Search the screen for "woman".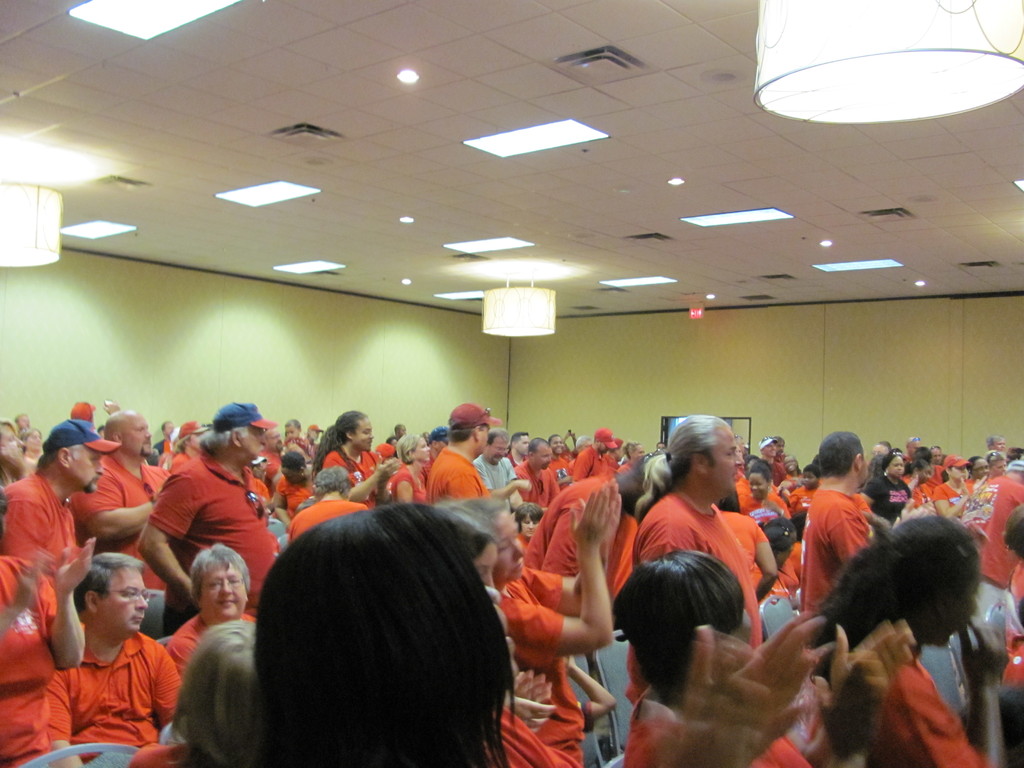
Found at BBox(269, 448, 319, 522).
